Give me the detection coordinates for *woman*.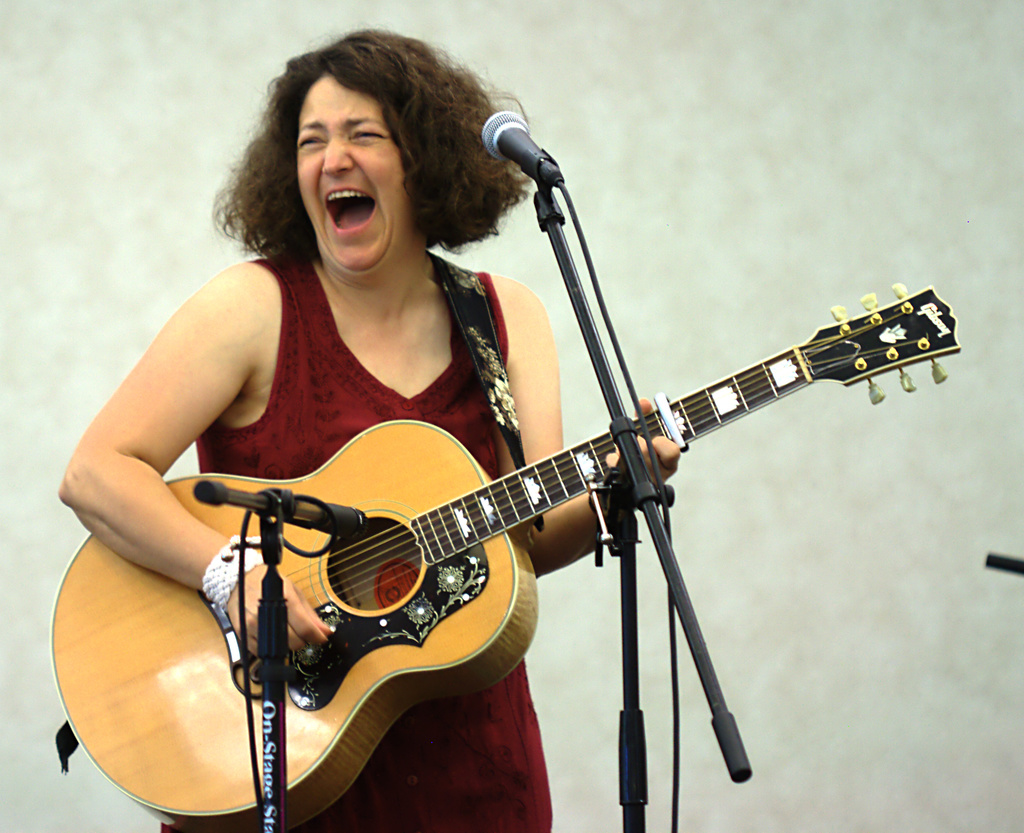
{"left": 52, "top": 23, "right": 676, "bottom": 832}.
